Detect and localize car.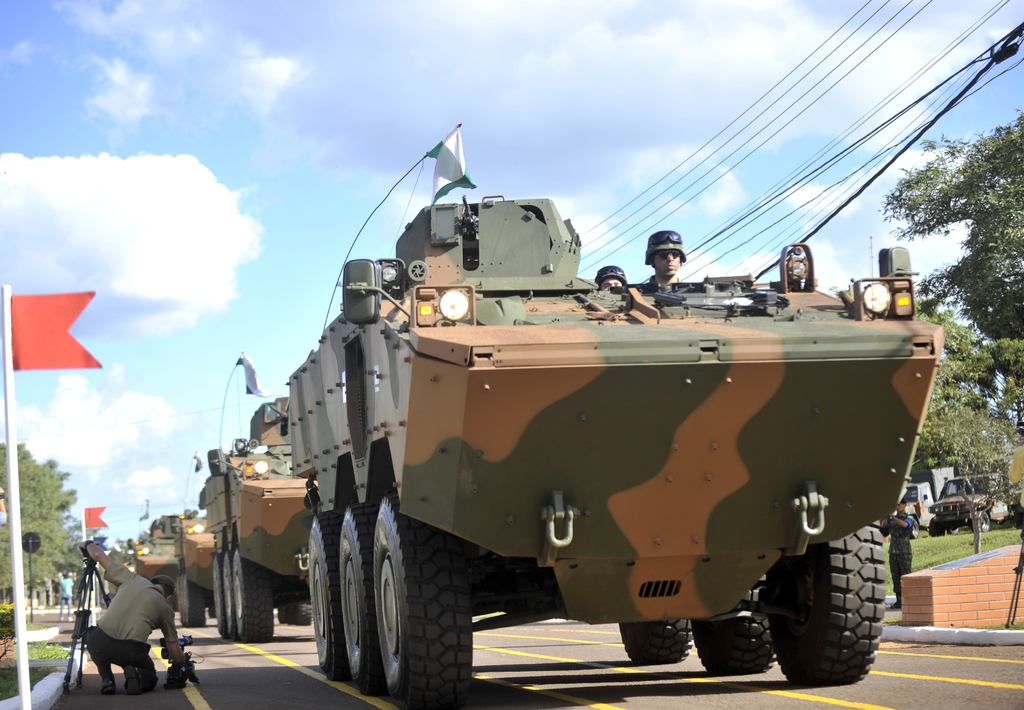
Localized at <region>929, 470, 1012, 538</region>.
